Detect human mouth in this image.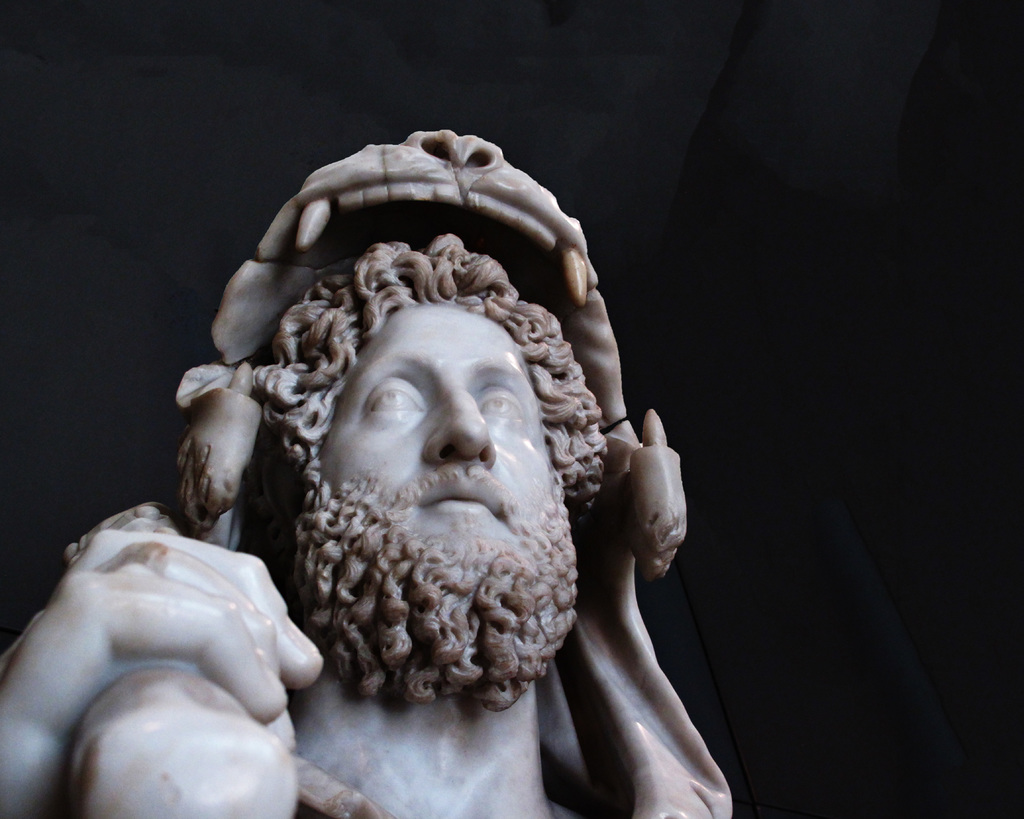
Detection: locate(414, 466, 509, 521).
